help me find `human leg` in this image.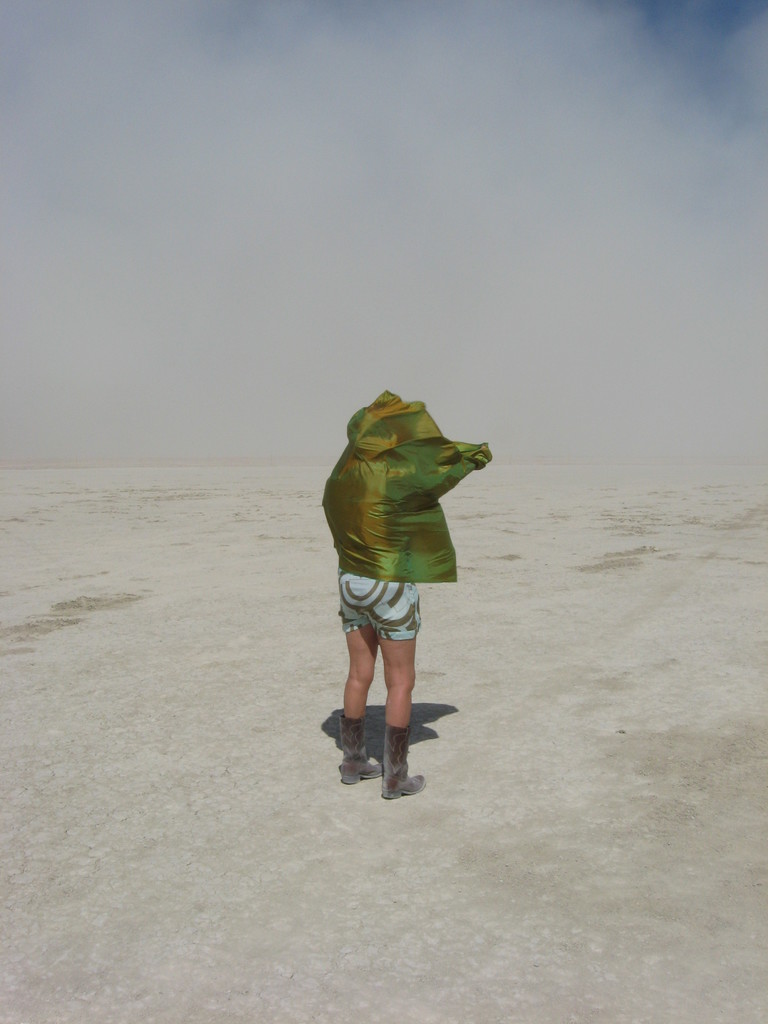
Found it: locate(339, 607, 384, 785).
